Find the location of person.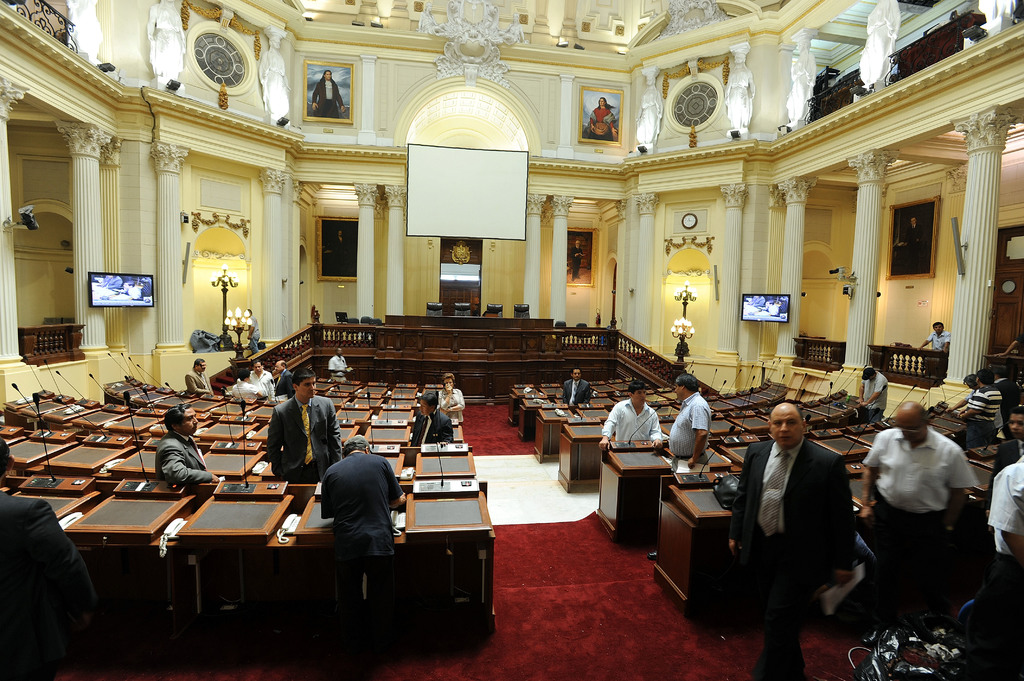
Location: box(568, 239, 588, 282).
